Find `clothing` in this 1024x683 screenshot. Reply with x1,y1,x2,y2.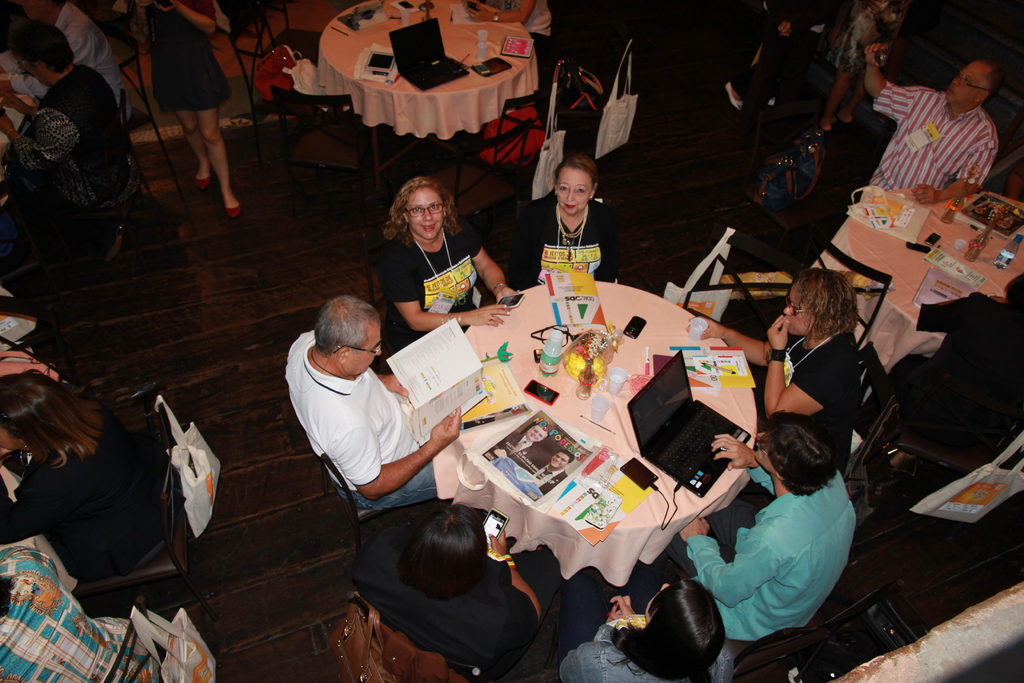
0,542,147,682.
